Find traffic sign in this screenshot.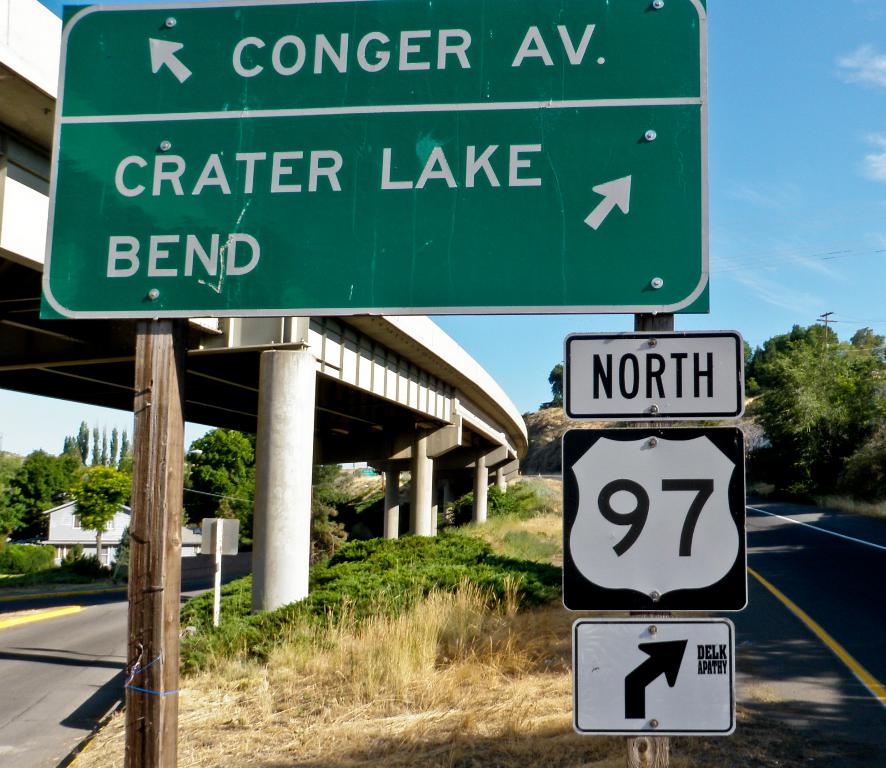
The bounding box for traffic sign is box(557, 427, 750, 615).
